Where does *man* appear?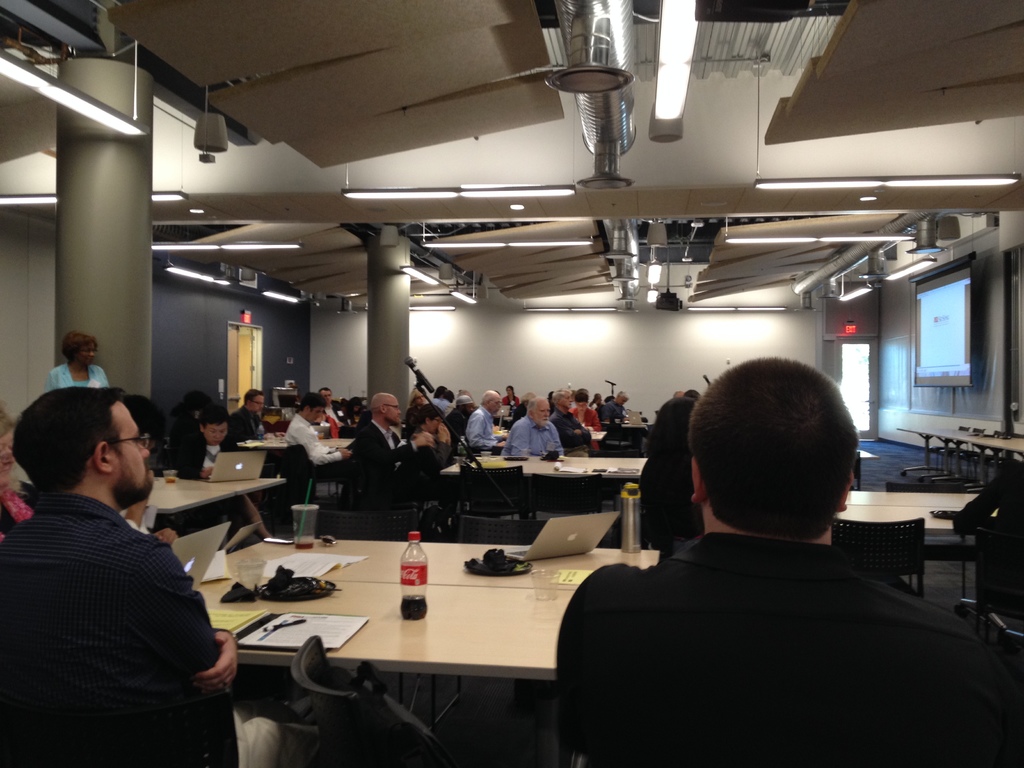
Appears at <bbox>568, 391, 600, 455</bbox>.
